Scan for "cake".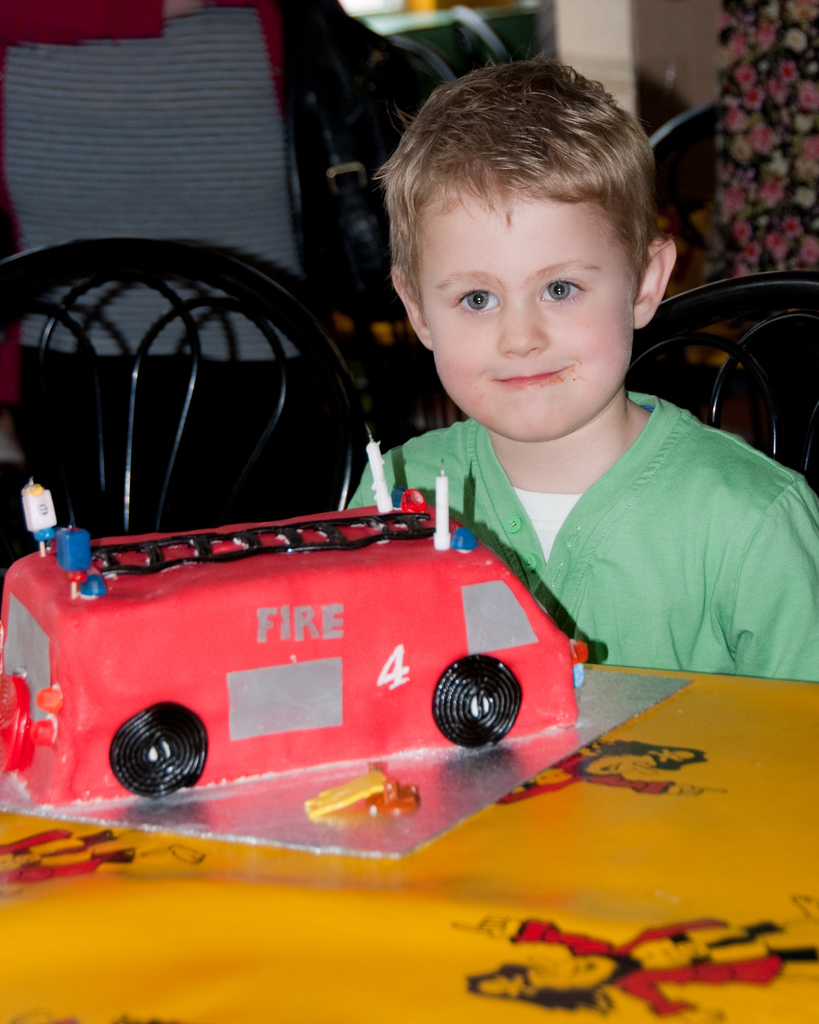
Scan result: [0,487,591,810].
